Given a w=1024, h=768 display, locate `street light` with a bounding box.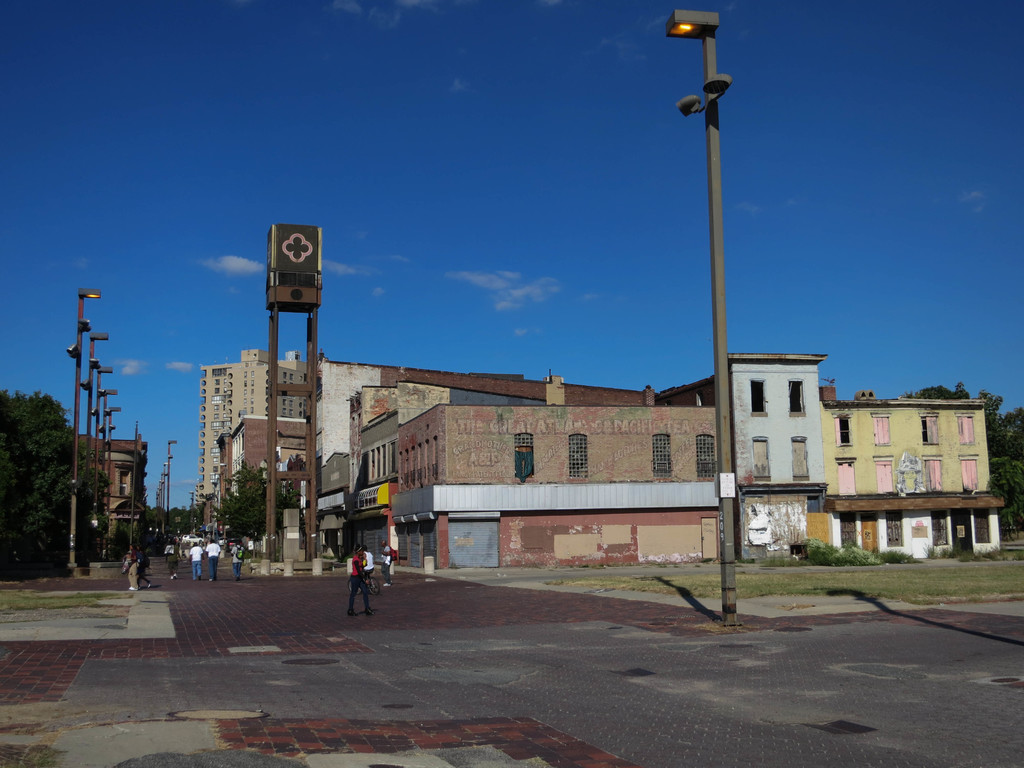
Located: l=81, t=332, r=109, b=551.
